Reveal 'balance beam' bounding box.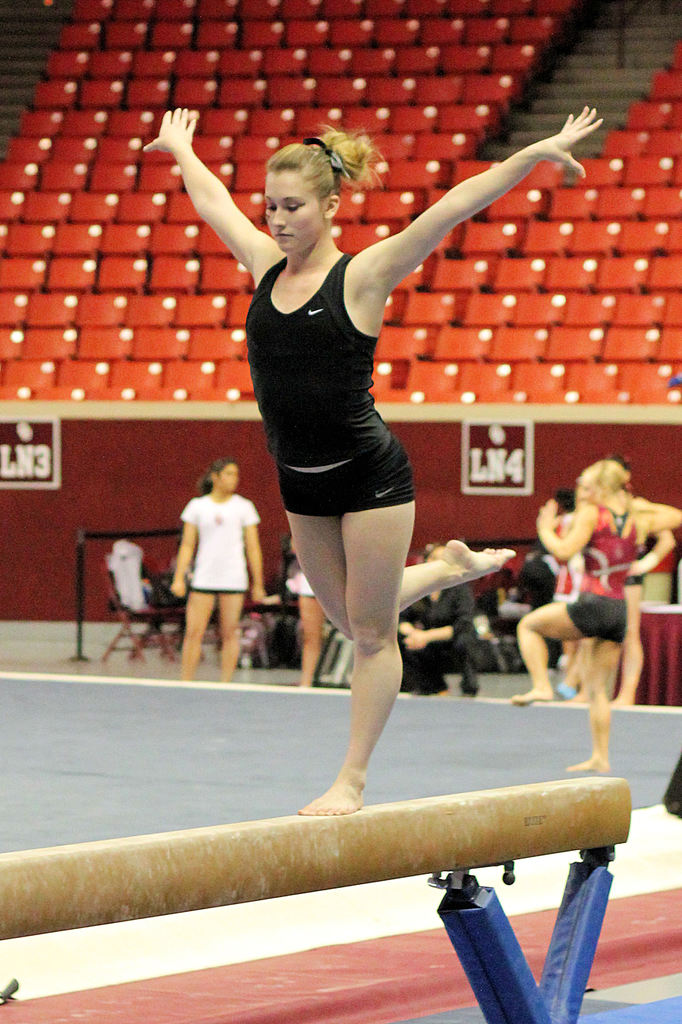
Revealed: bbox(0, 772, 629, 940).
